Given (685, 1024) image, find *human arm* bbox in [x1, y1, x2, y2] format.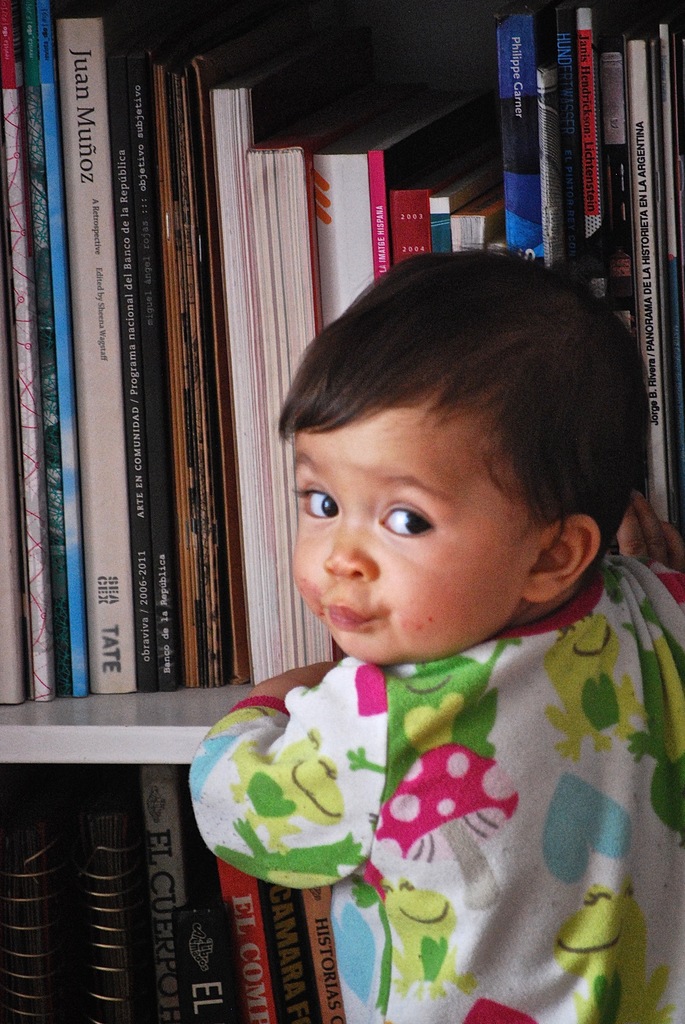
[205, 671, 547, 931].
